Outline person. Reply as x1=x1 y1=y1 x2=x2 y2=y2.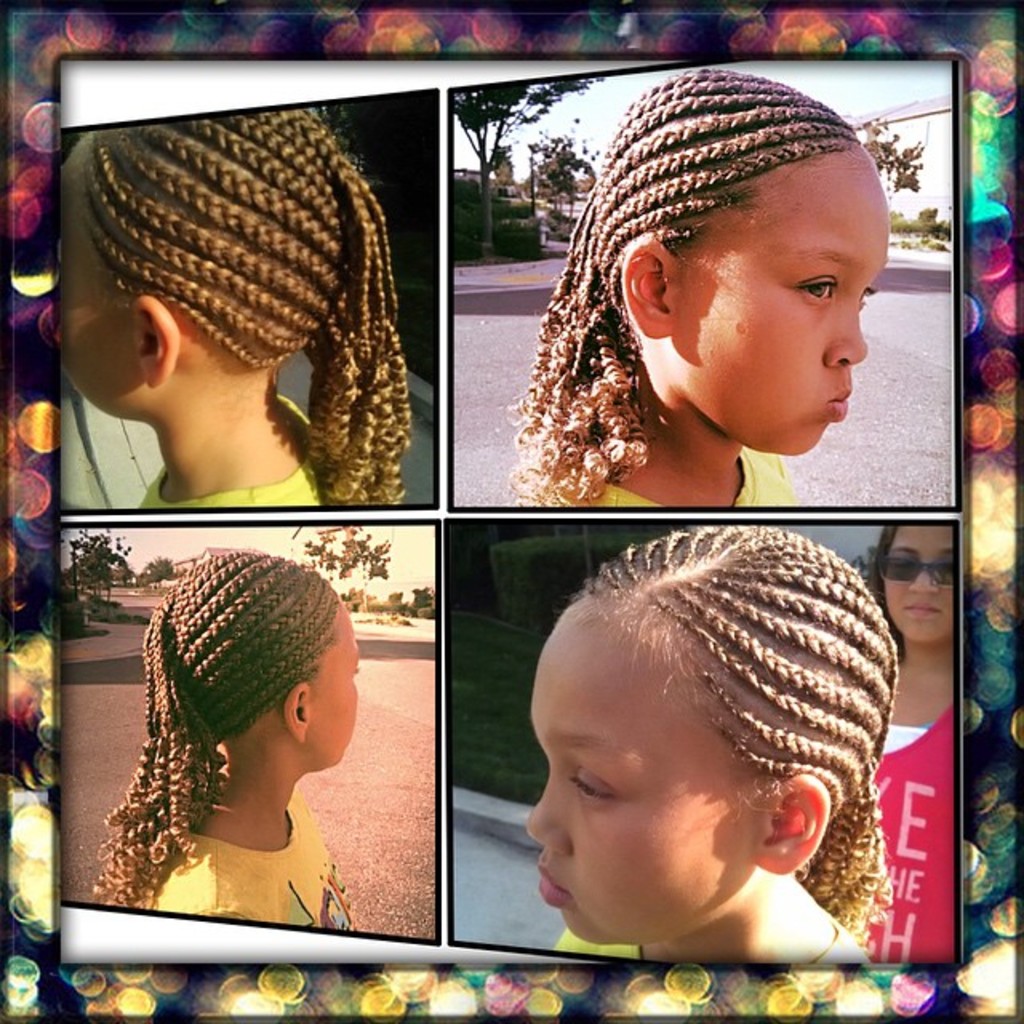
x1=525 y1=526 x2=901 y2=962.
